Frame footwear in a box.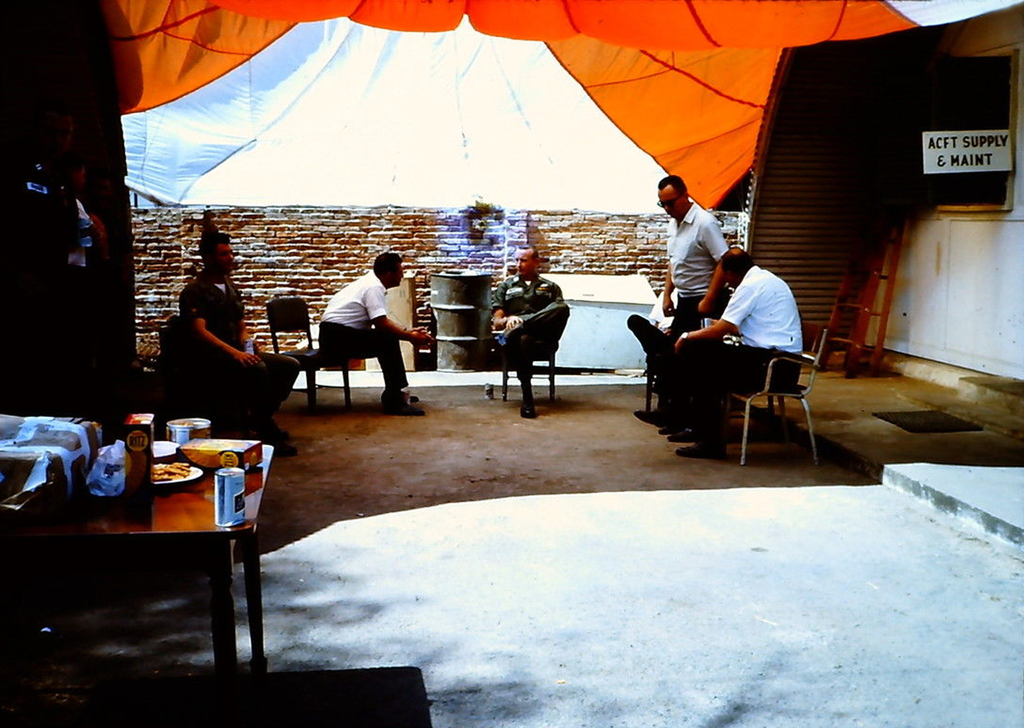
box=[632, 406, 666, 425].
